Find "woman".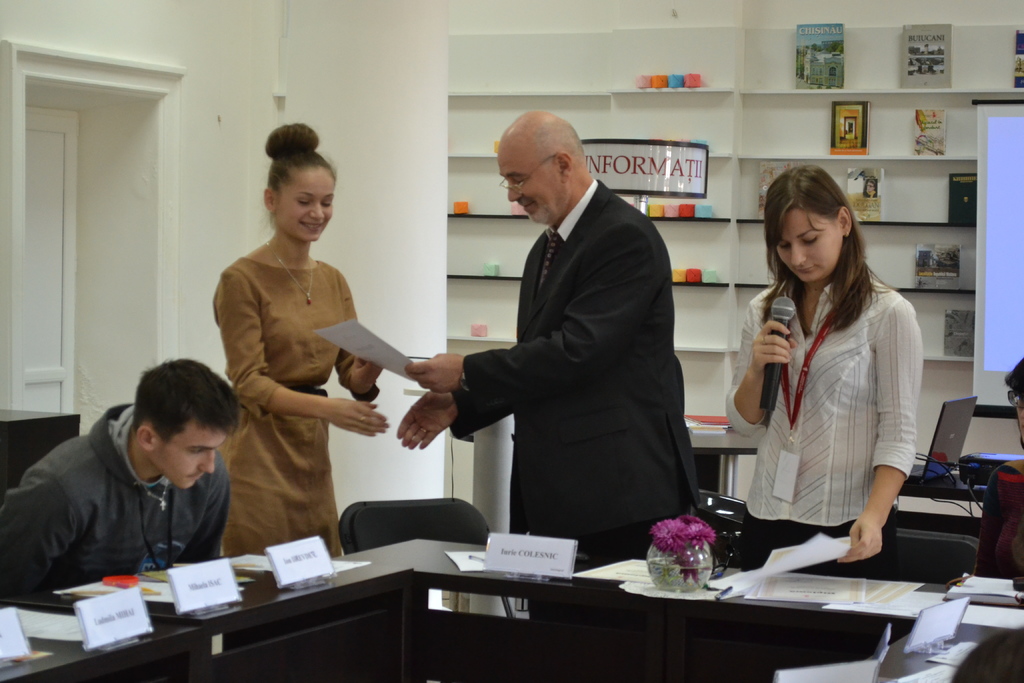
locate(210, 120, 388, 561).
